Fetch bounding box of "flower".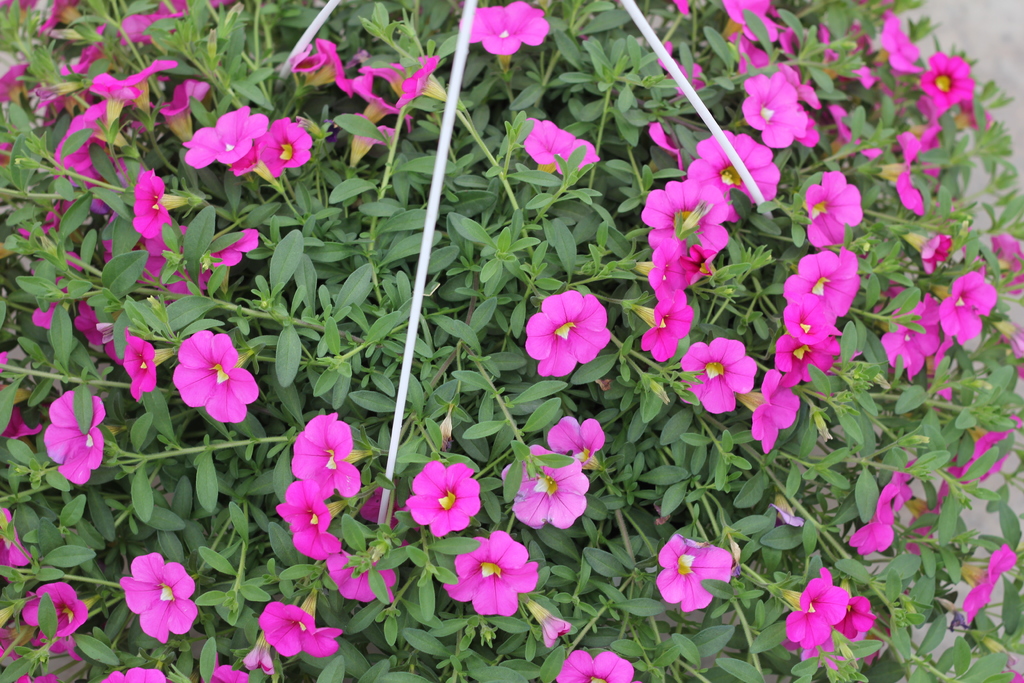
Bbox: [17,570,92,659].
